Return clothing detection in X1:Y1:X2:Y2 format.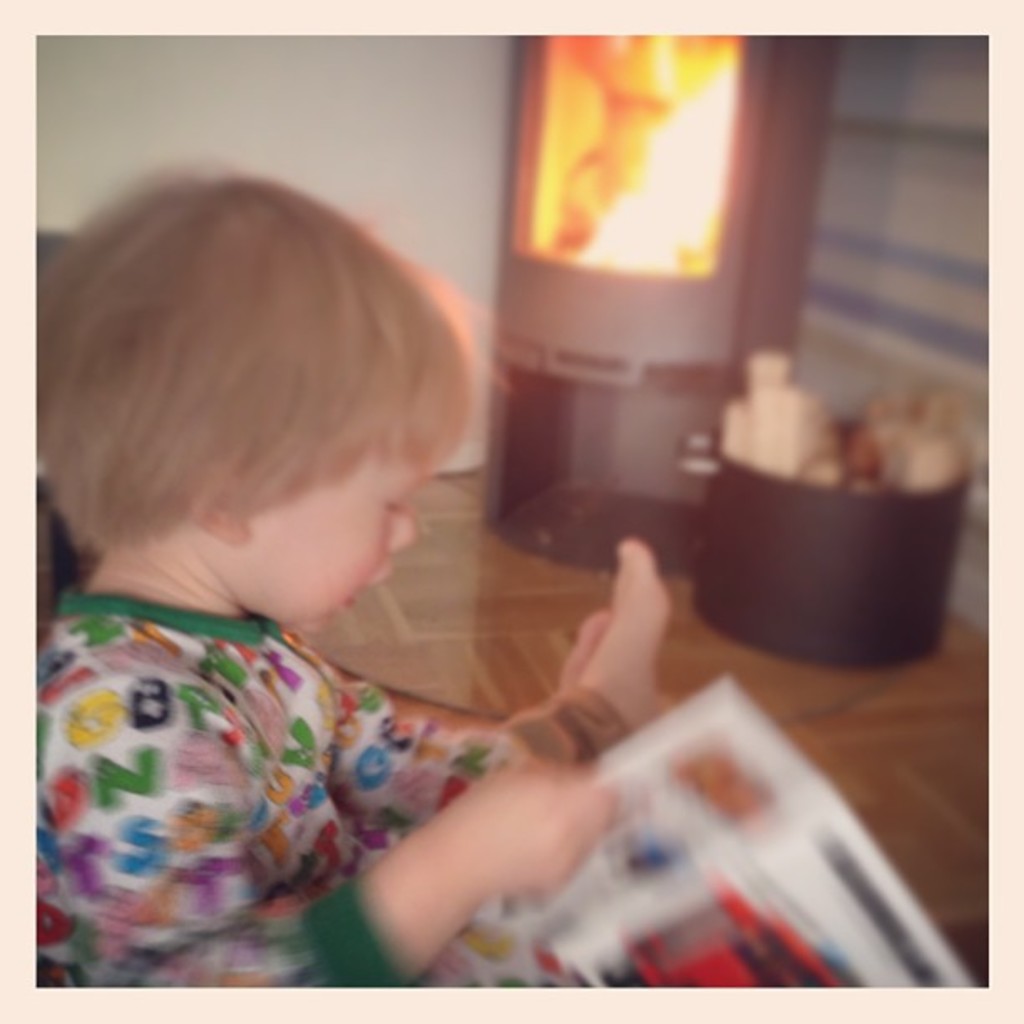
30:458:634:771.
